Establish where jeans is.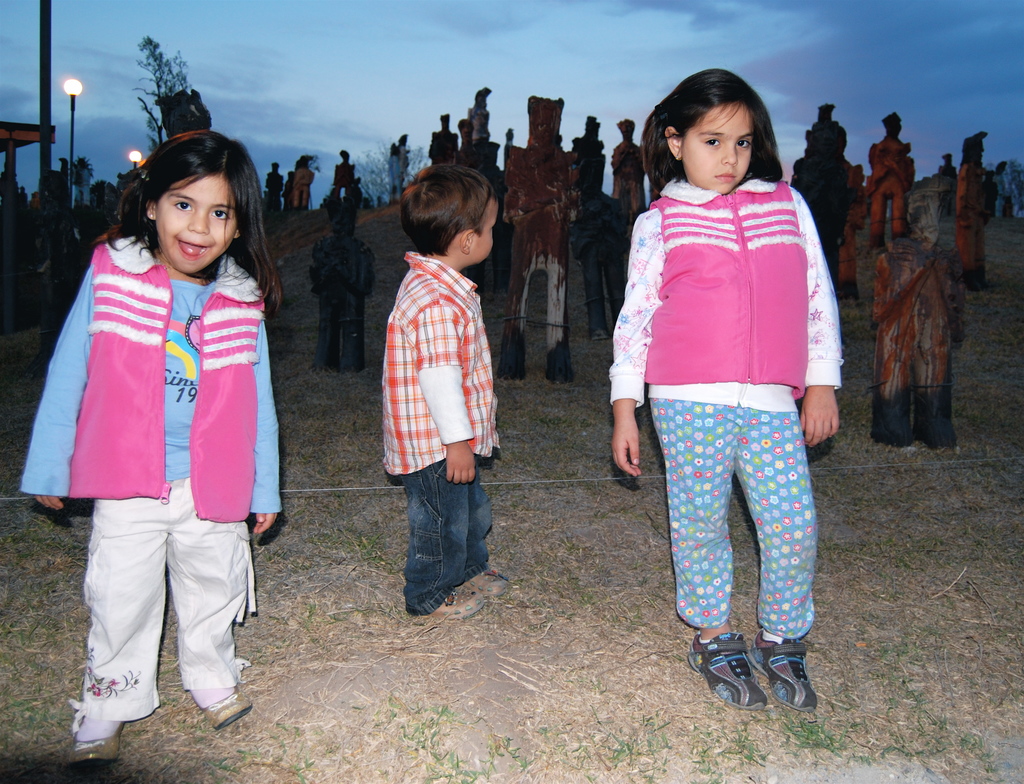
Established at 388:464:493:624.
